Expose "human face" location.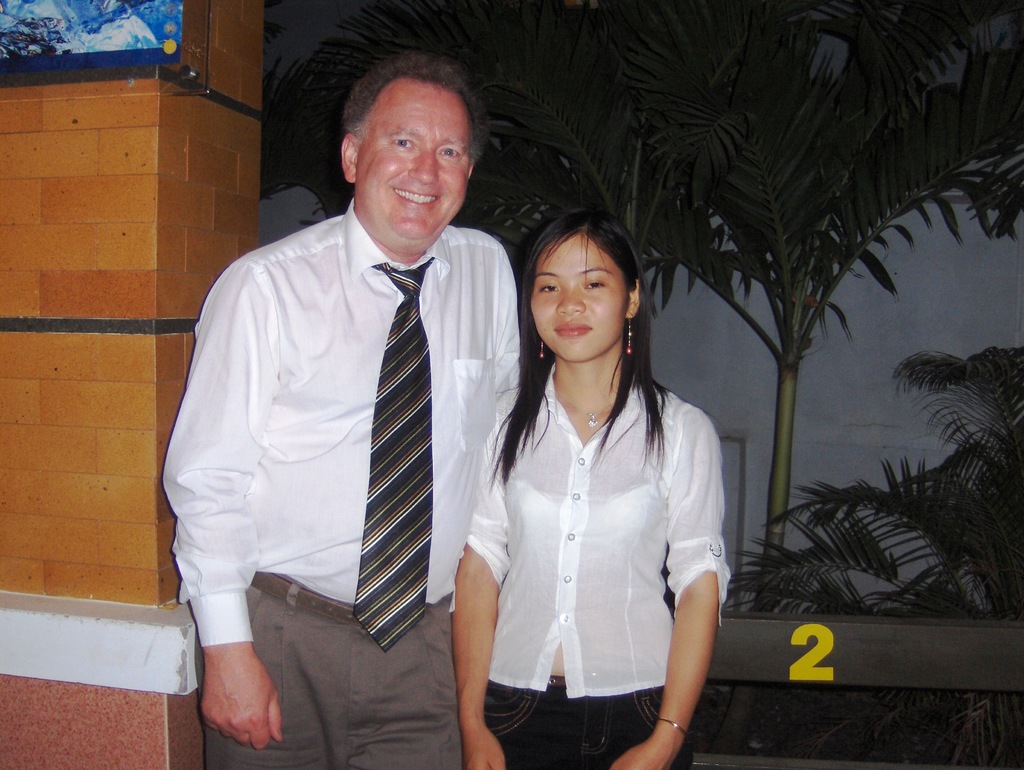
Exposed at <region>529, 234, 627, 360</region>.
